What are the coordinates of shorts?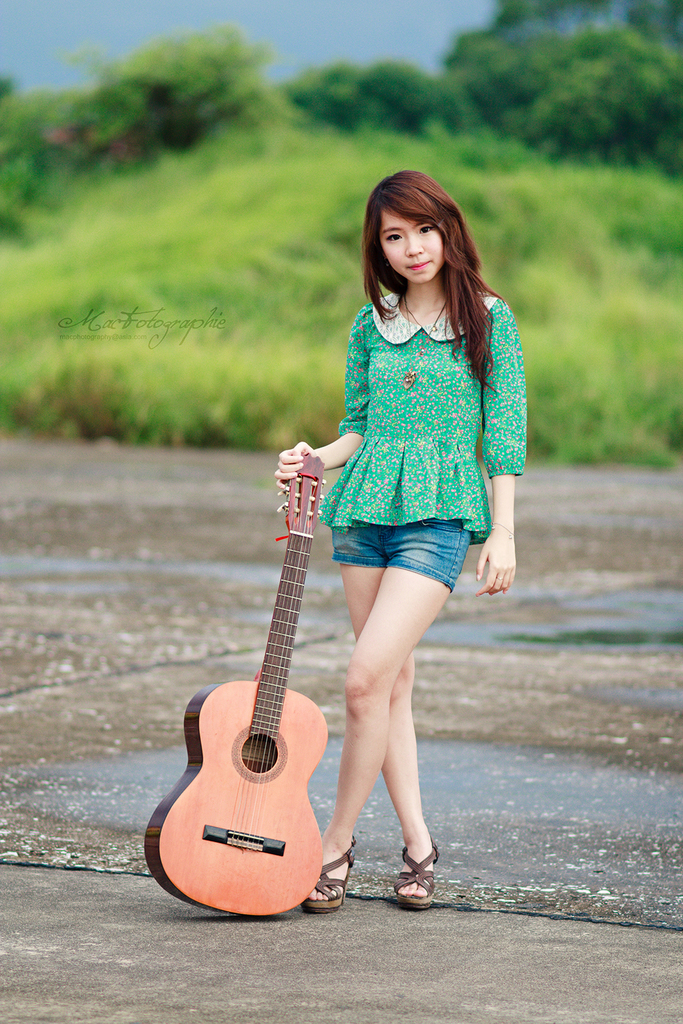
region(307, 504, 511, 589).
